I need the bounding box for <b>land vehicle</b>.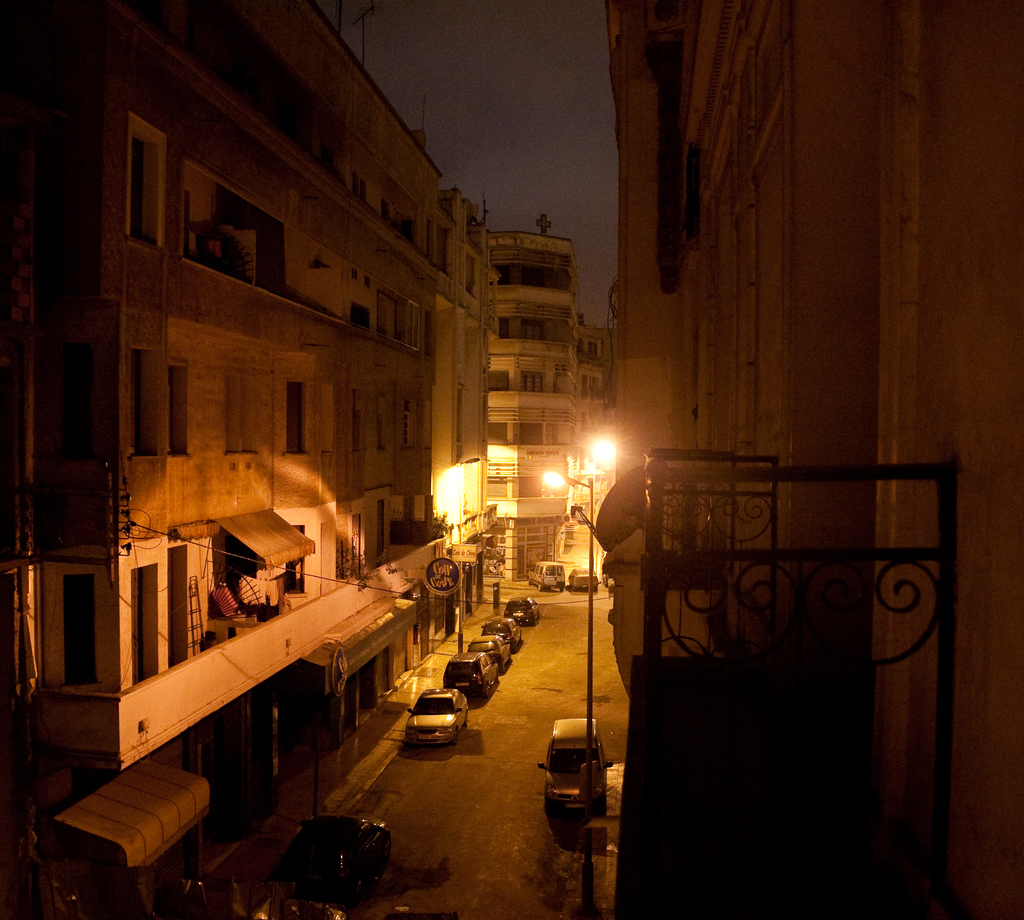
Here it is: region(402, 686, 470, 747).
